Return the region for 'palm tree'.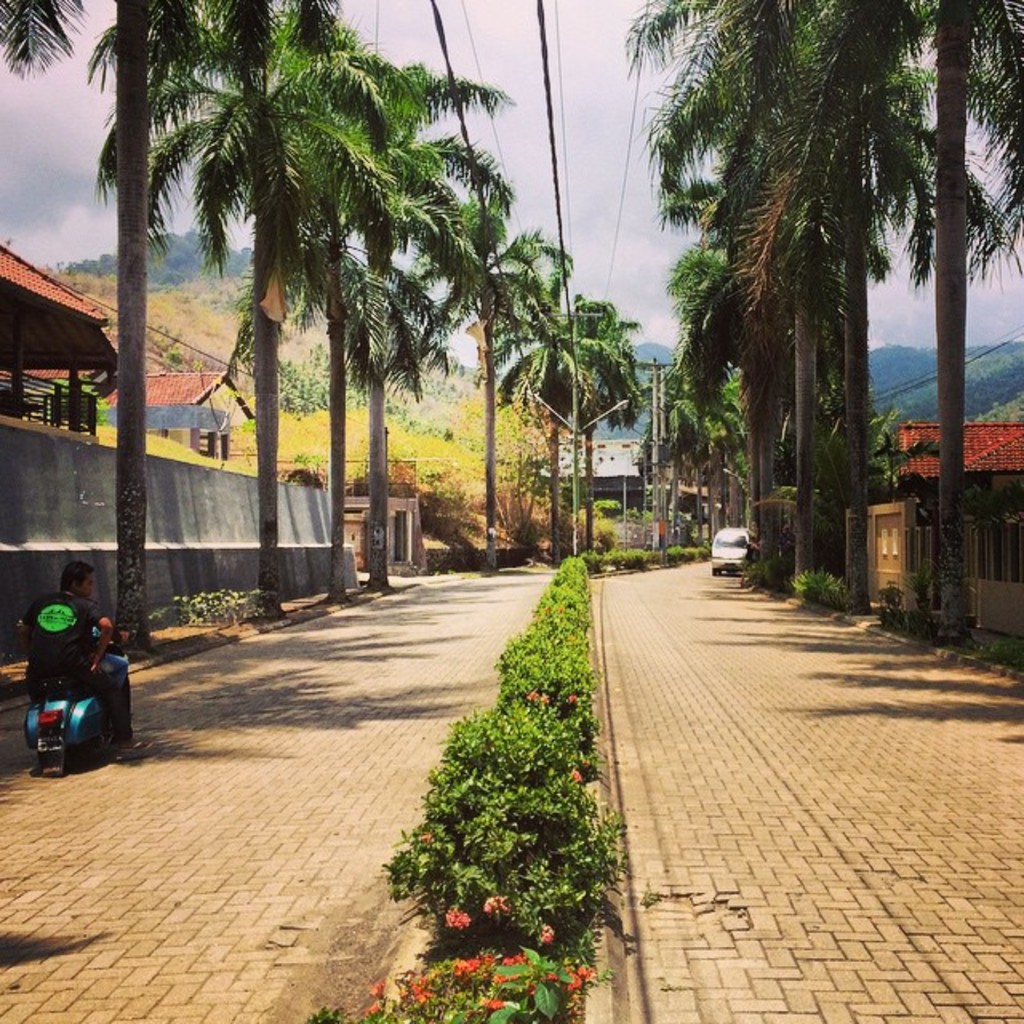
x1=768, y1=0, x2=1022, y2=590.
